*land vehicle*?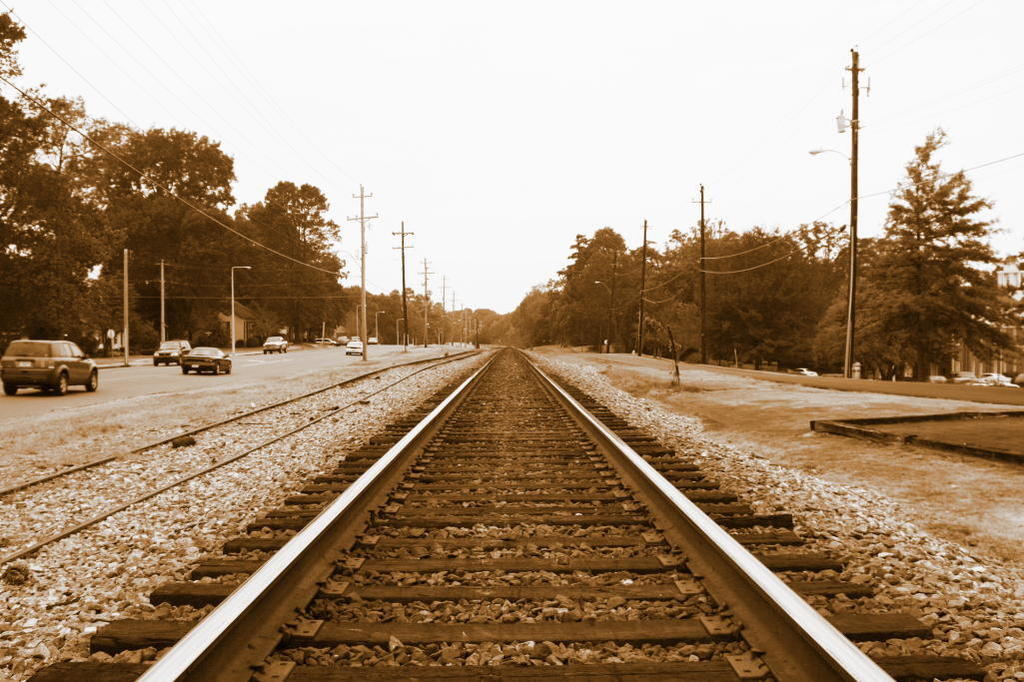
[182, 345, 229, 369]
